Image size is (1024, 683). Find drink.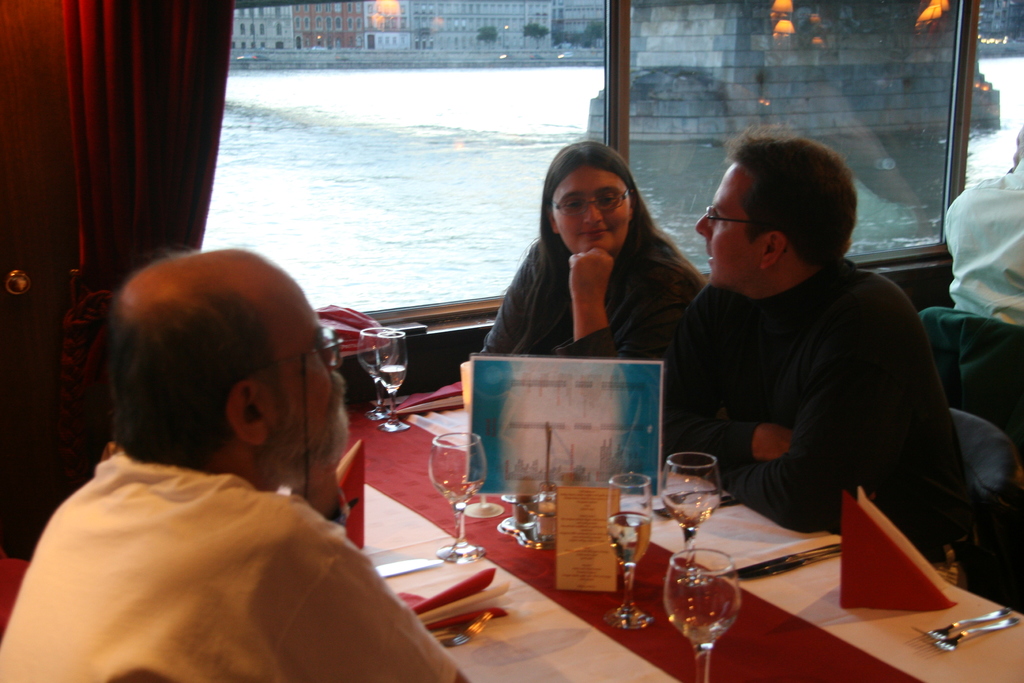
[left=378, top=365, right=405, bottom=392].
